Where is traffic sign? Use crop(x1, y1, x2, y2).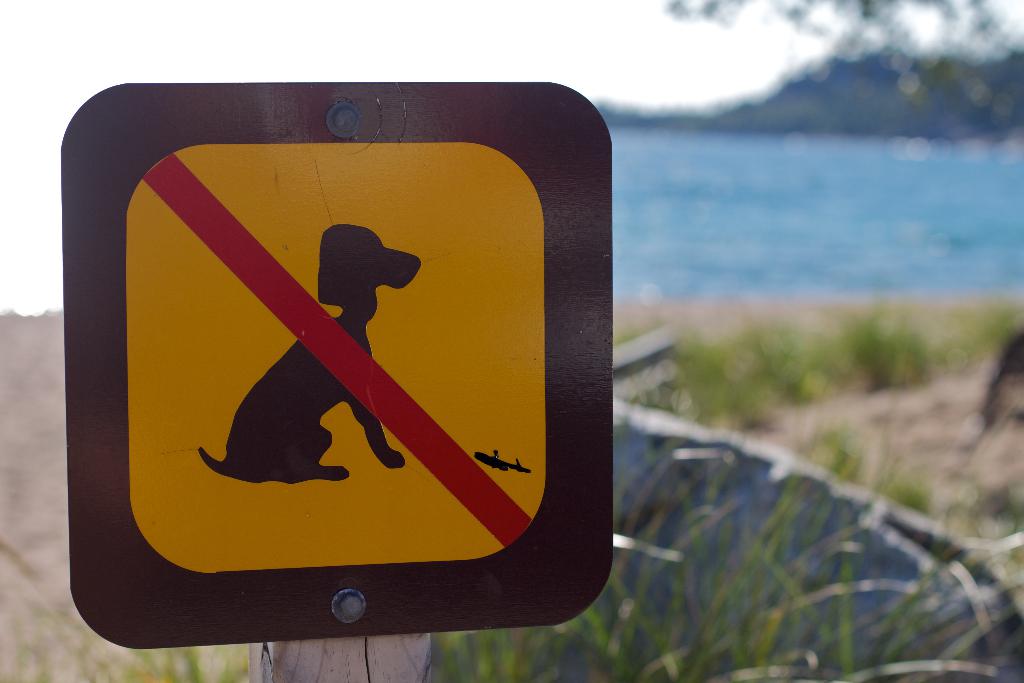
crop(61, 79, 620, 645).
